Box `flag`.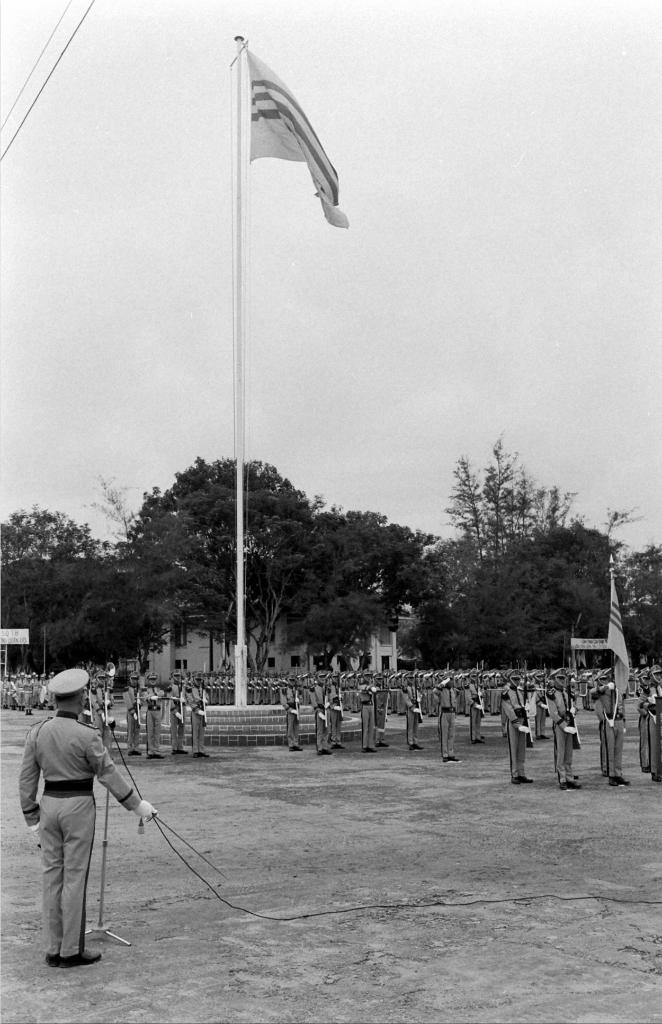
x1=512, y1=678, x2=539, y2=748.
